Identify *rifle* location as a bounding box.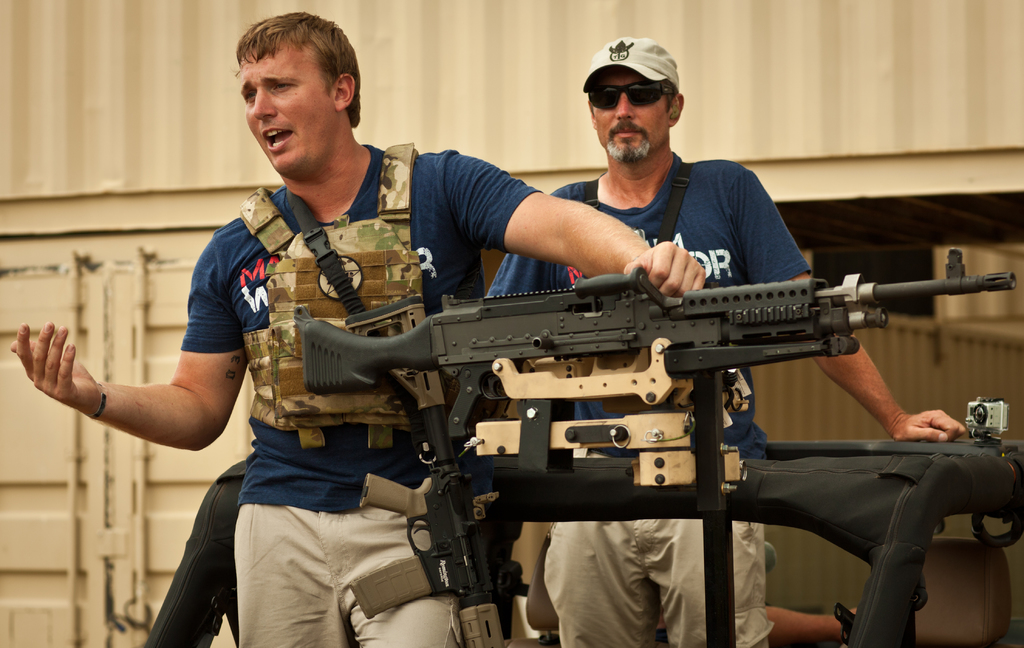
pyautogui.locateOnScreen(274, 243, 1023, 525).
